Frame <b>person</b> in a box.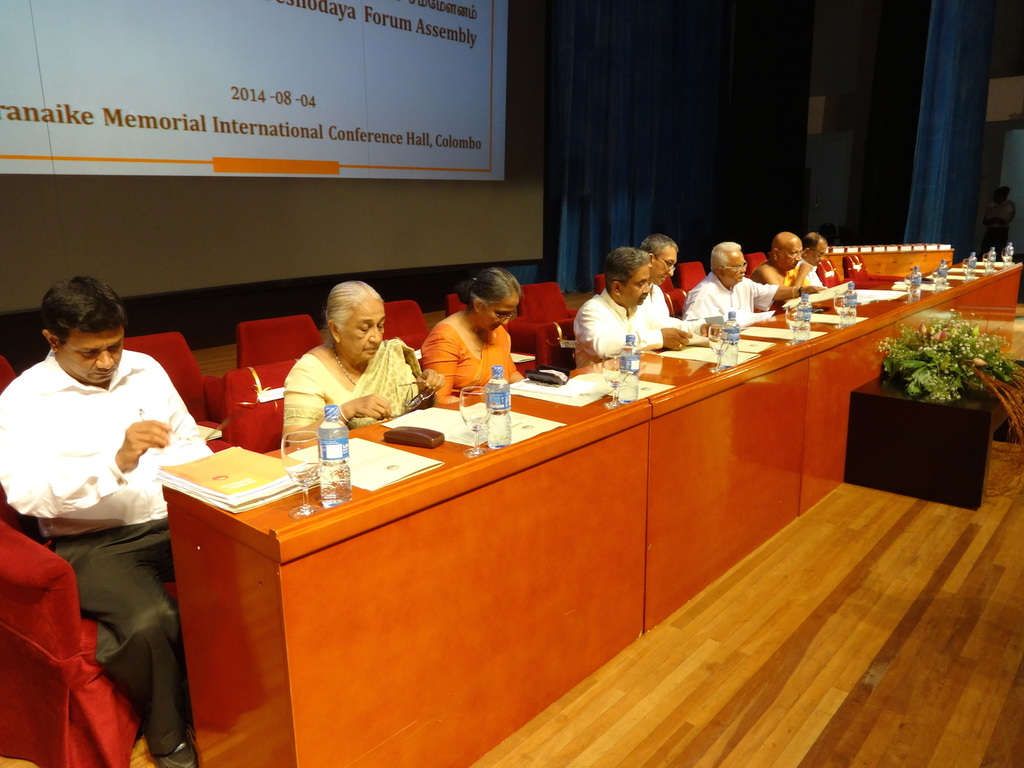
[left=795, top=228, right=833, bottom=289].
